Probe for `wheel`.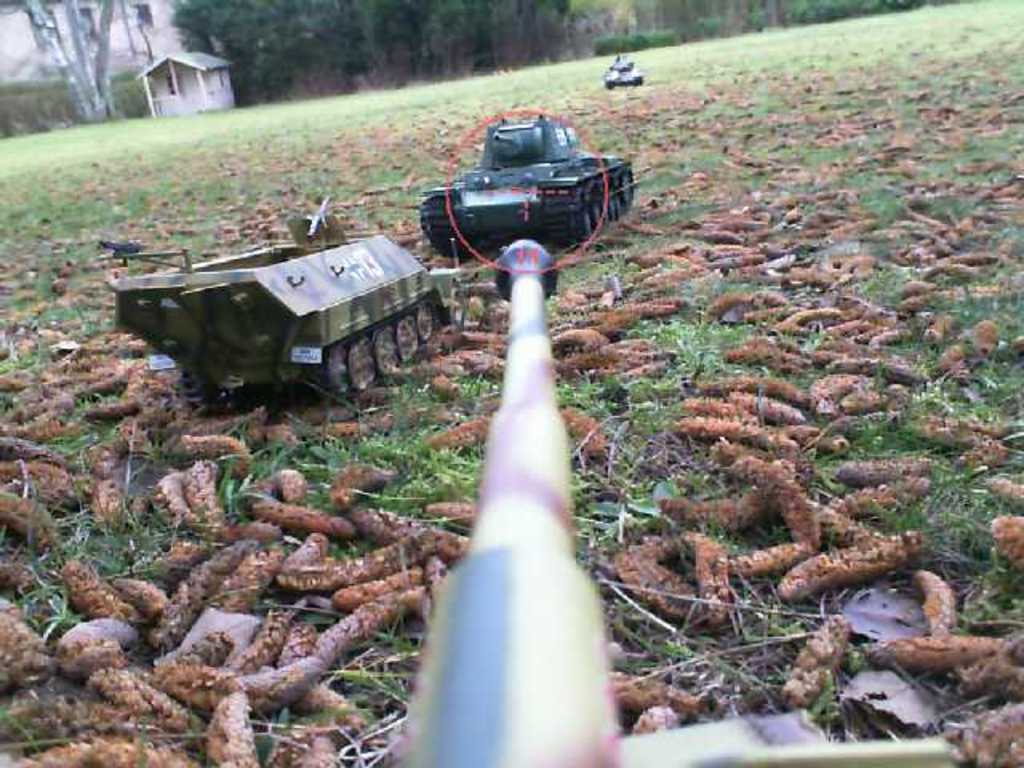
Probe result: crop(416, 298, 432, 342).
